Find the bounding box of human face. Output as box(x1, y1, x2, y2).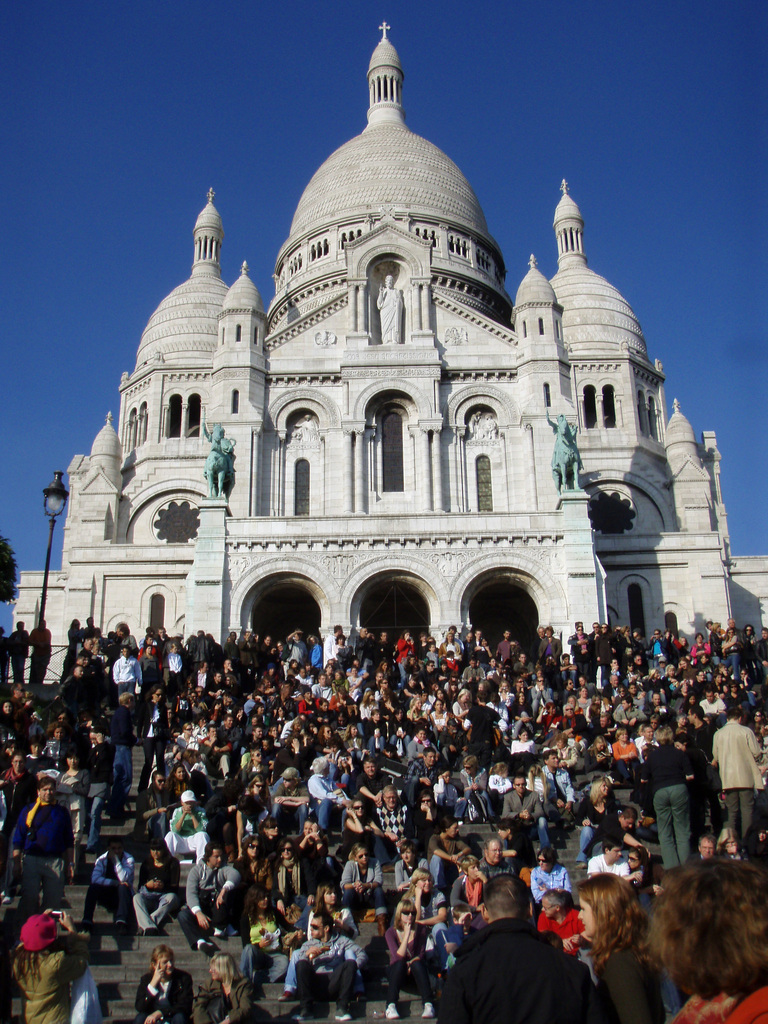
box(422, 796, 433, 806).
